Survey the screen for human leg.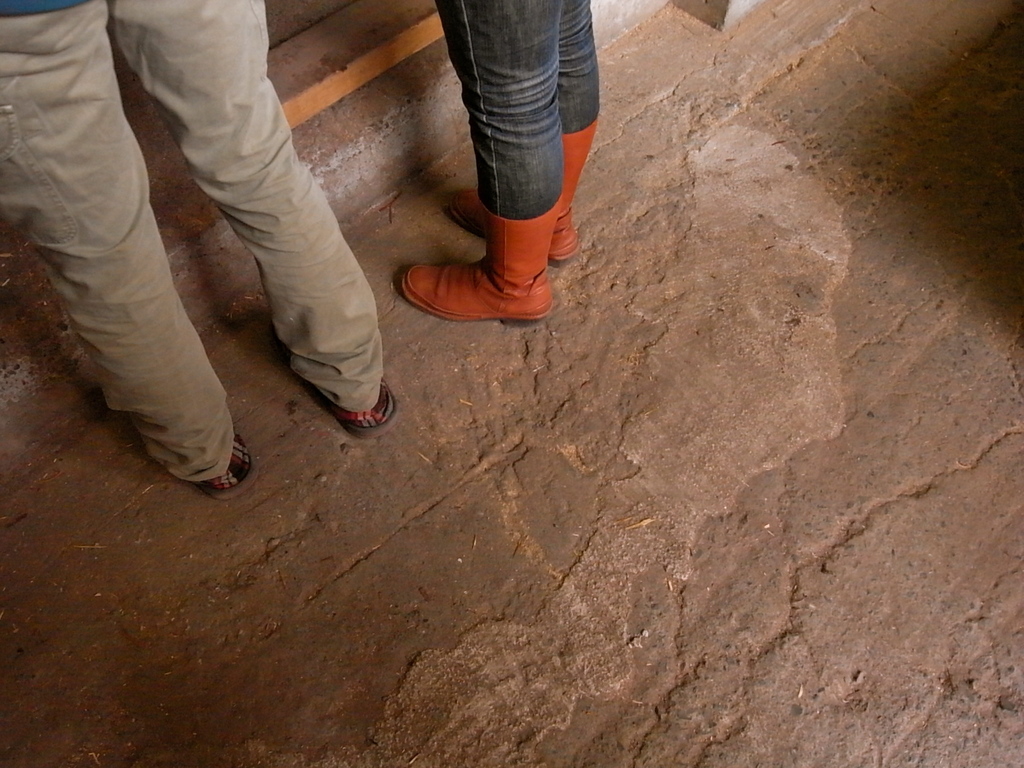
Survey found: {"left": 402, "top": 1, "right": 568, "bottom": 316}.
